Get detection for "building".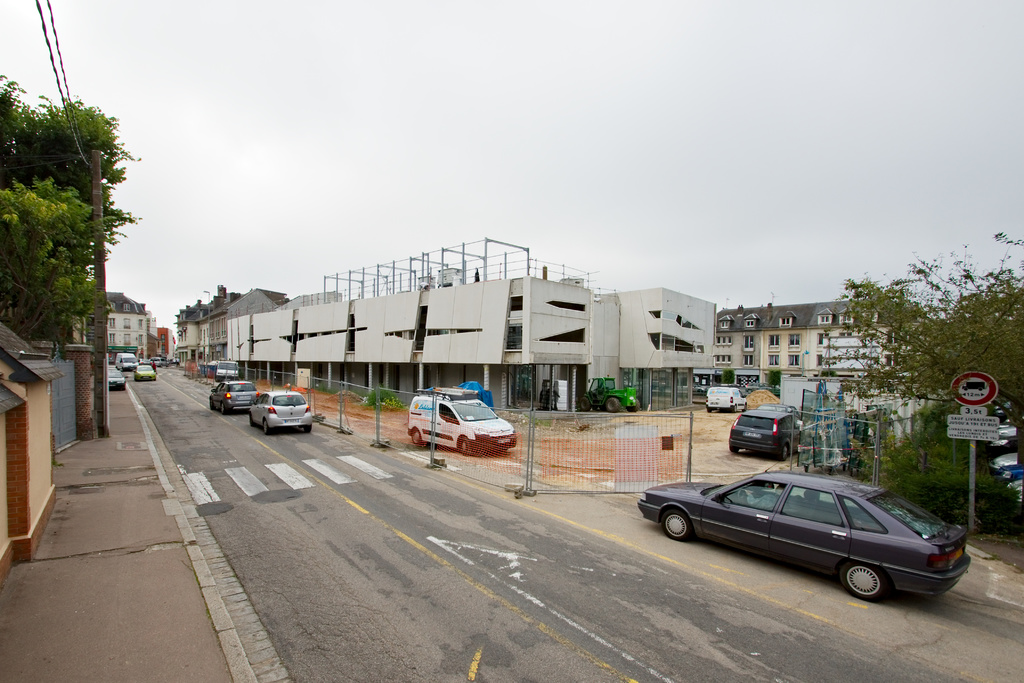
Detection: box=[108, 292, 157, 361].
